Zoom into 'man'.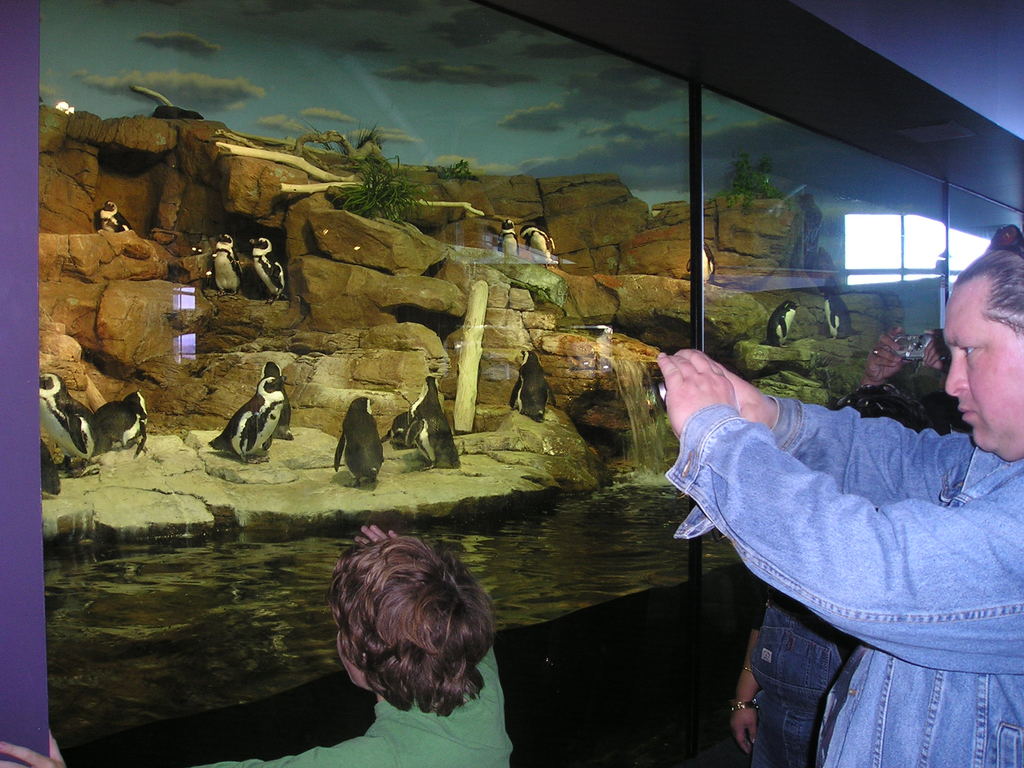
Zoom target: l=853, t=318, r=962, b=424.
